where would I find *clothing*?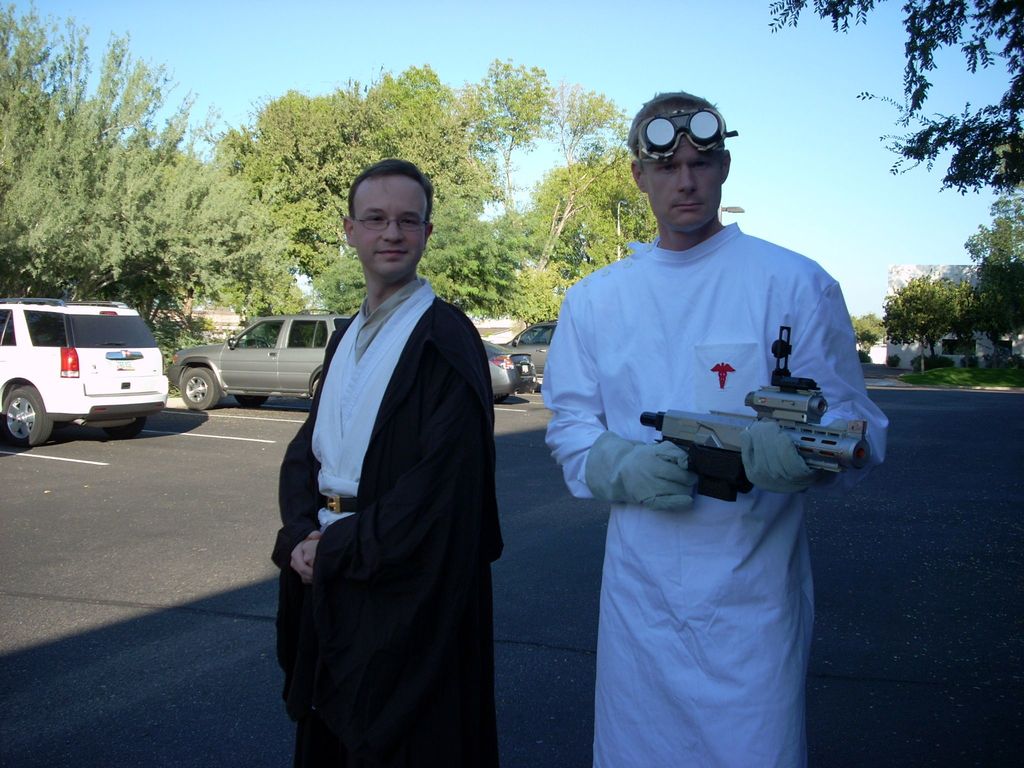
At x1=267, y1=275, x2=506, y2=767.
